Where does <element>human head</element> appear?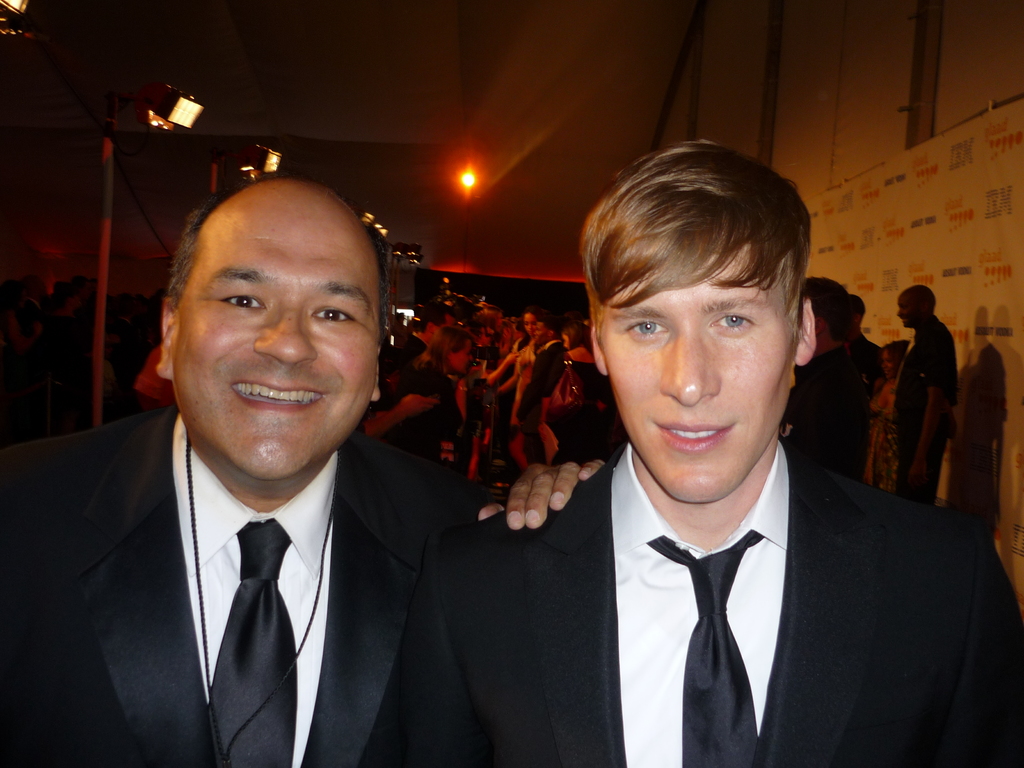
Appears at <box>561,323,590,351</box>.
